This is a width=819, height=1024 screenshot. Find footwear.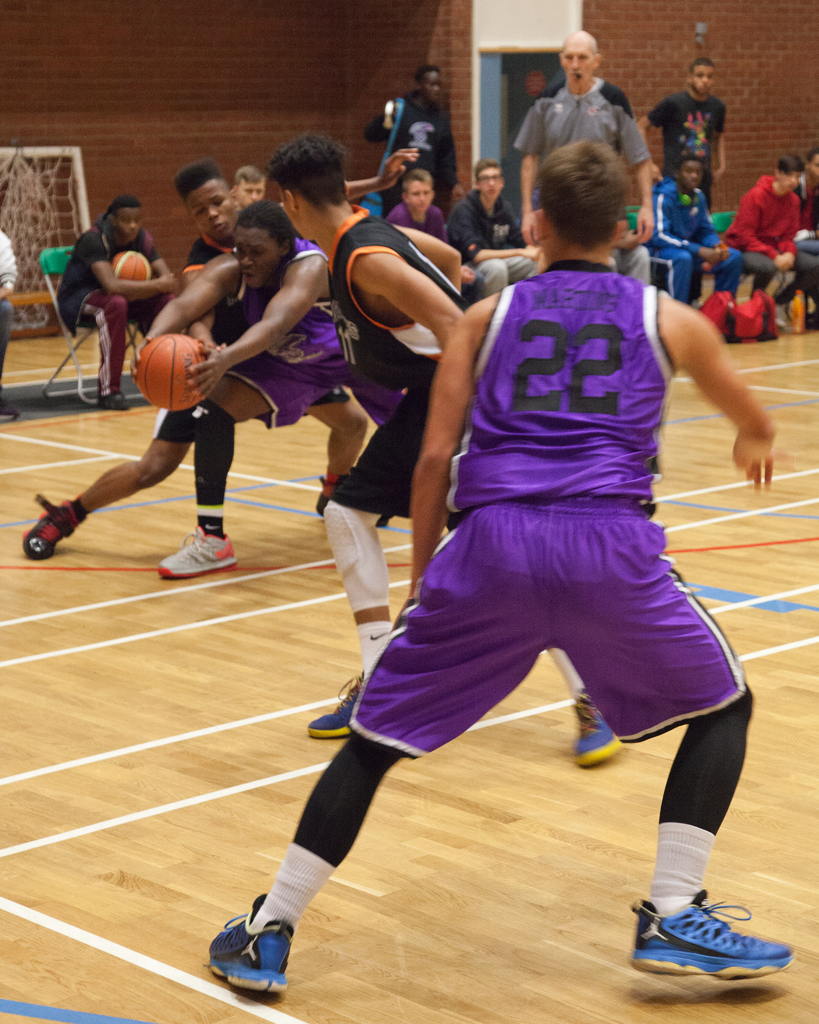
Bounding box: (152,525,236,578).
